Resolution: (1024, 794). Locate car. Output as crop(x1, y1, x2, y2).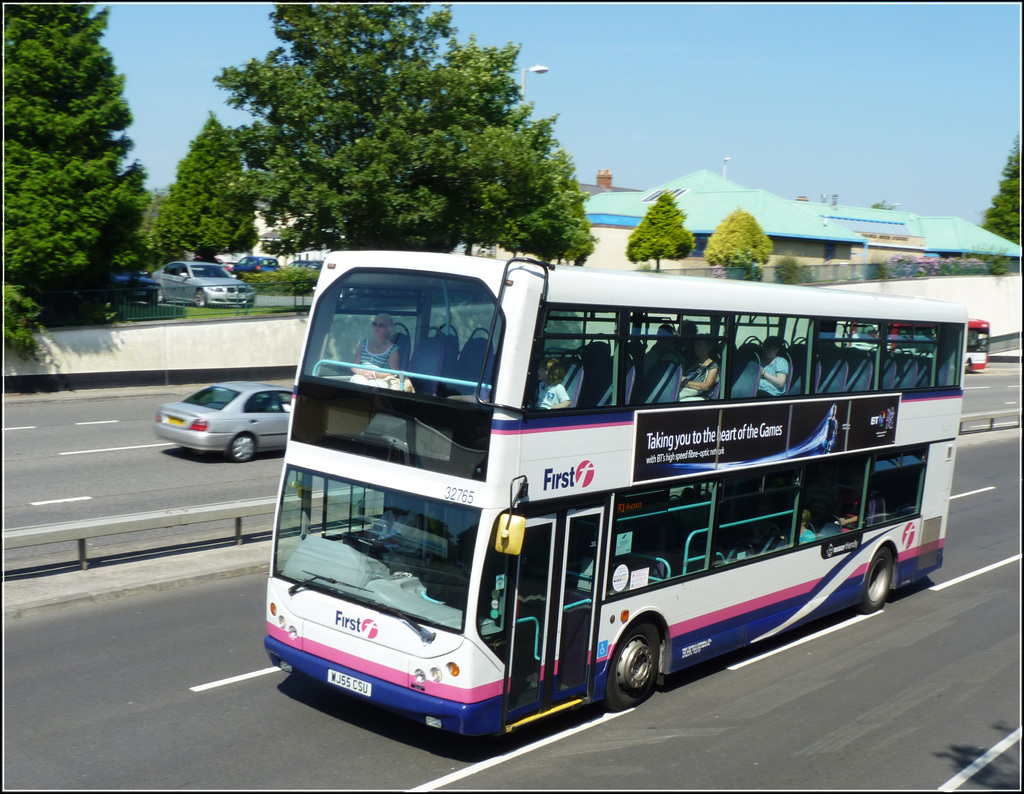
crop(141, 259, 261, 307).
